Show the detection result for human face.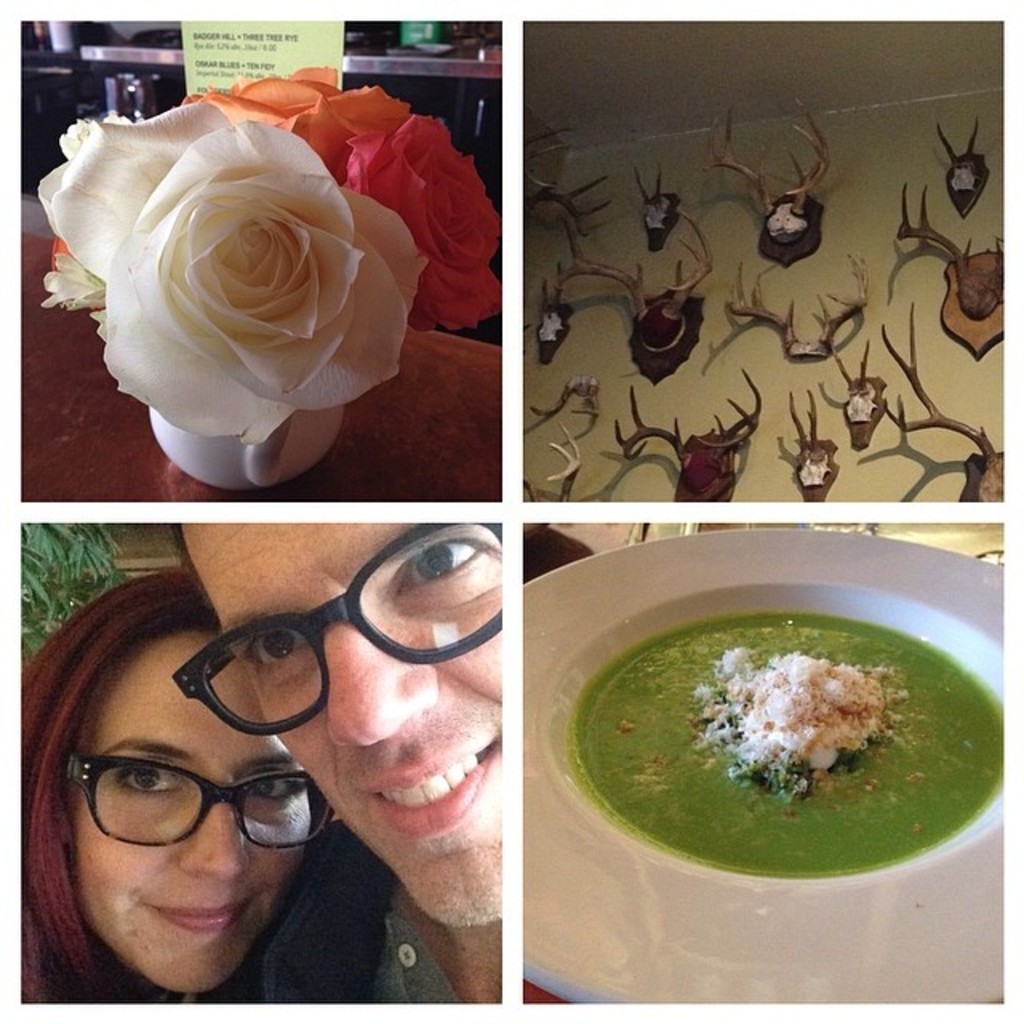
l=67, t=629, r=307, b=990.
